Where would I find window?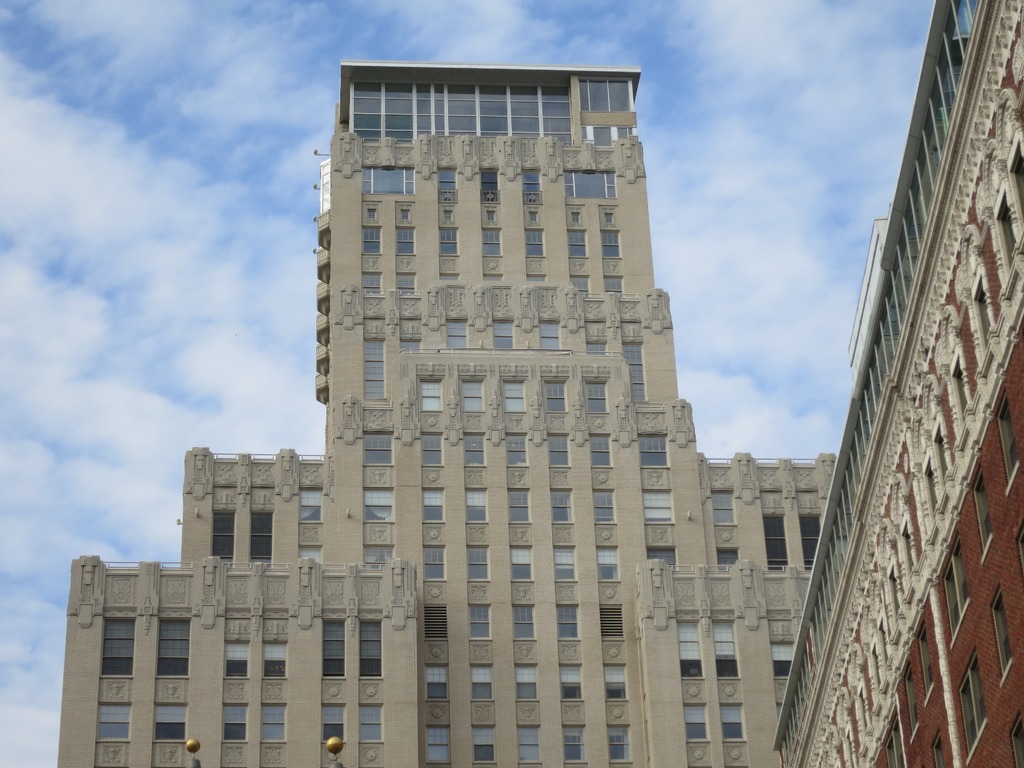
At <region>801, 515, 822, 572</region>.
